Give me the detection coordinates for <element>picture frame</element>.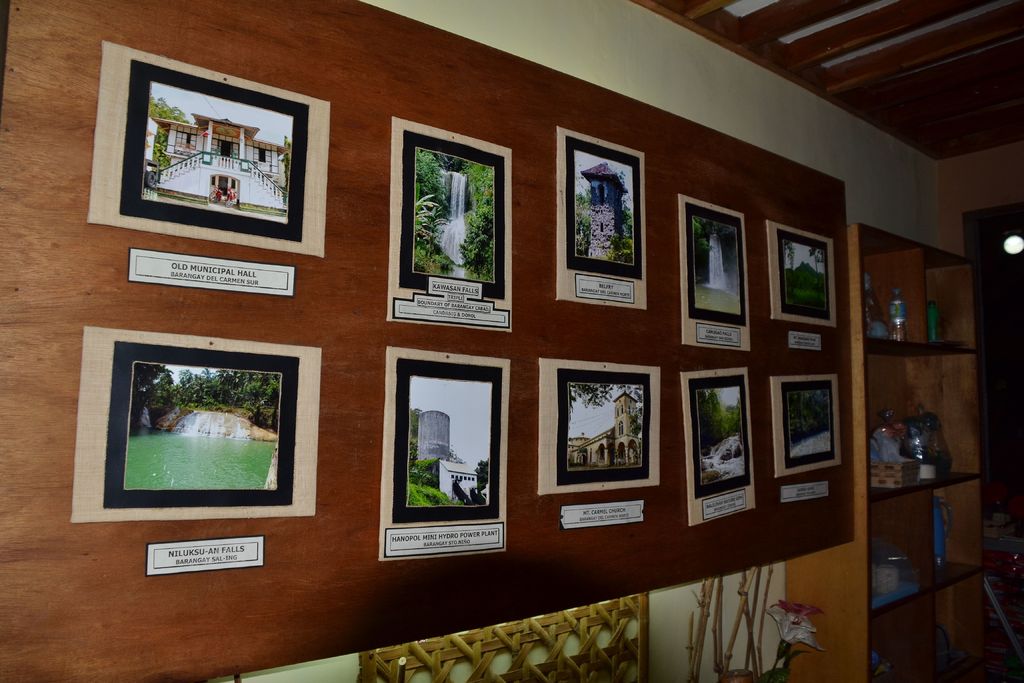
<bbox>678, 368, 756, 526</bbox>.
